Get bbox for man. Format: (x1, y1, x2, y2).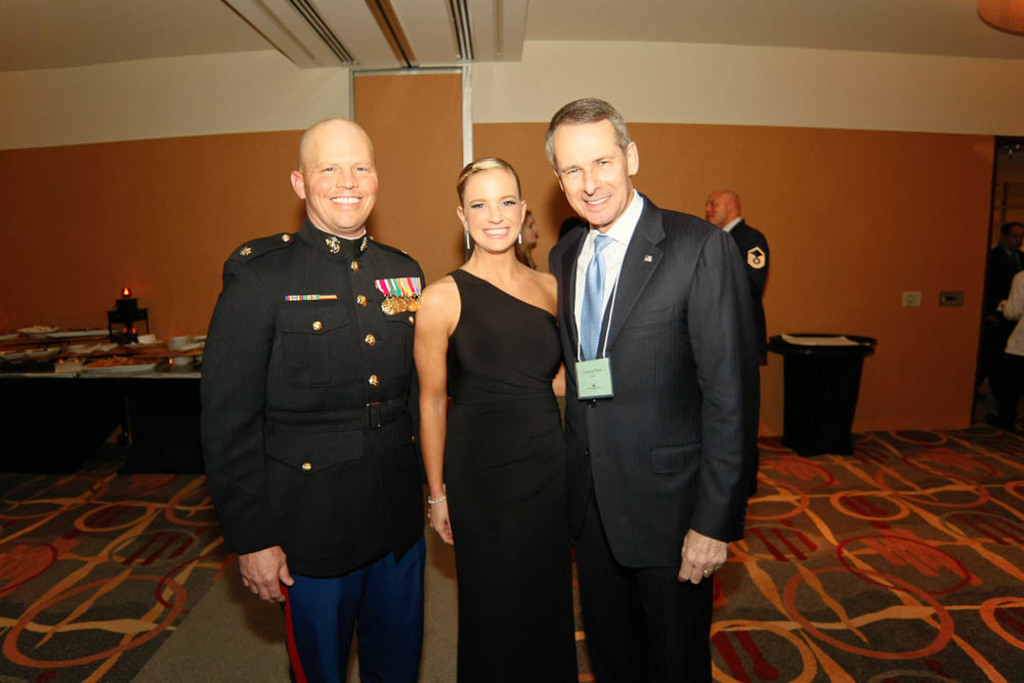
(553, 85, 753, 682).
